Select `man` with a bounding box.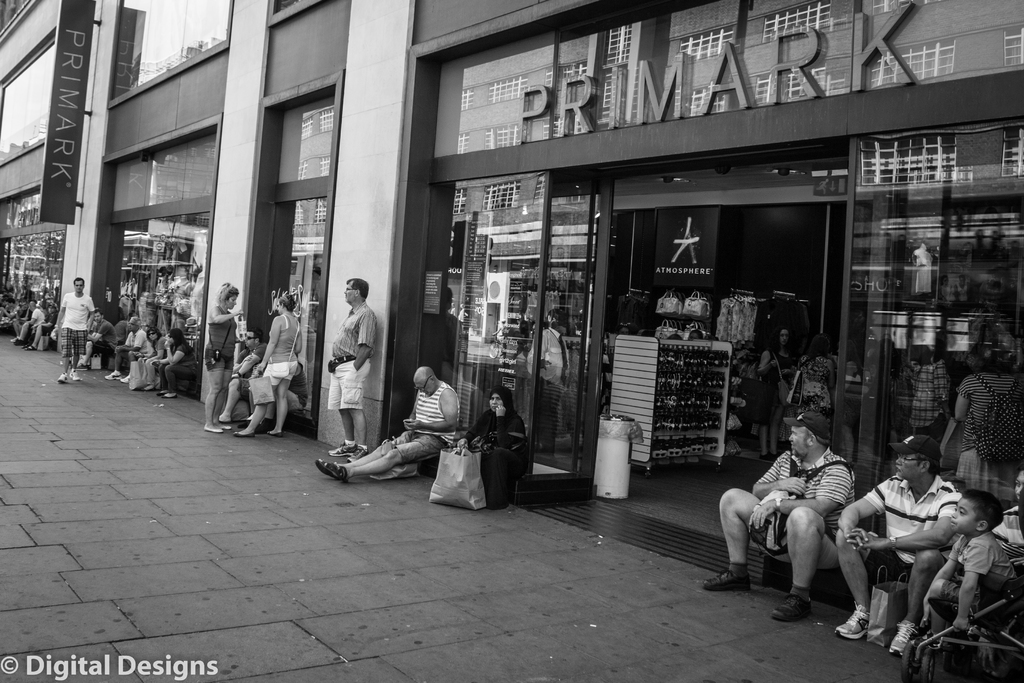
x1=527 y1=308 x2=573 y2=464.
